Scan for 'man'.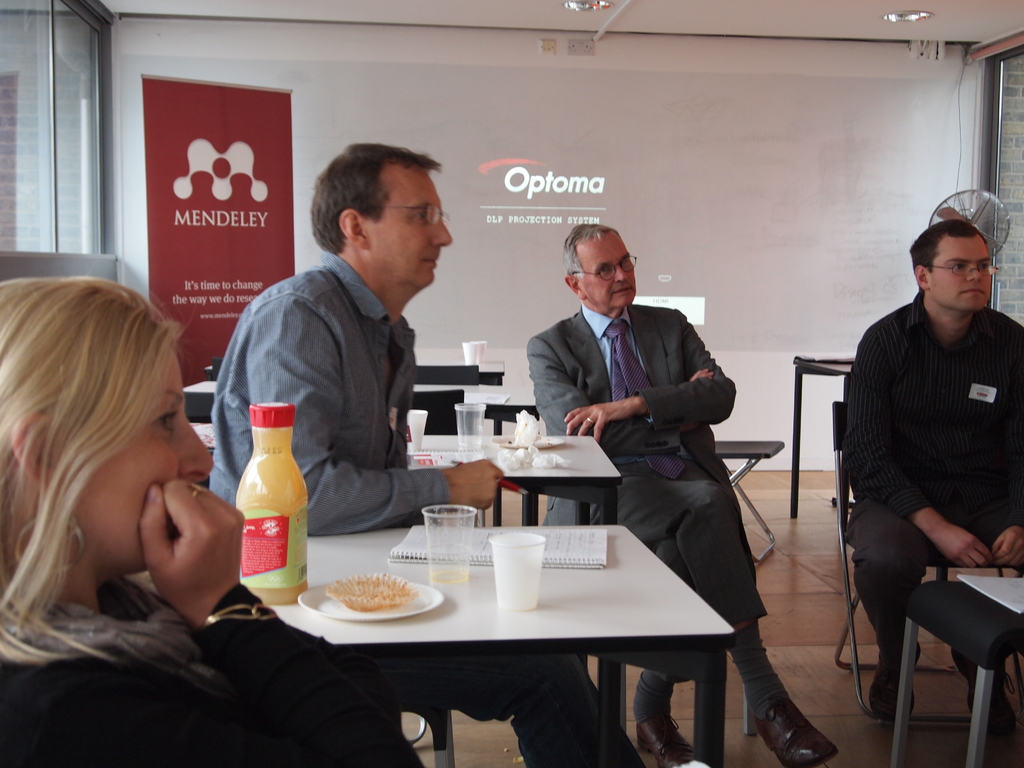
Scan result: {"x1": 527, "y1": 221, "x2": 842, "y2": 767}.
